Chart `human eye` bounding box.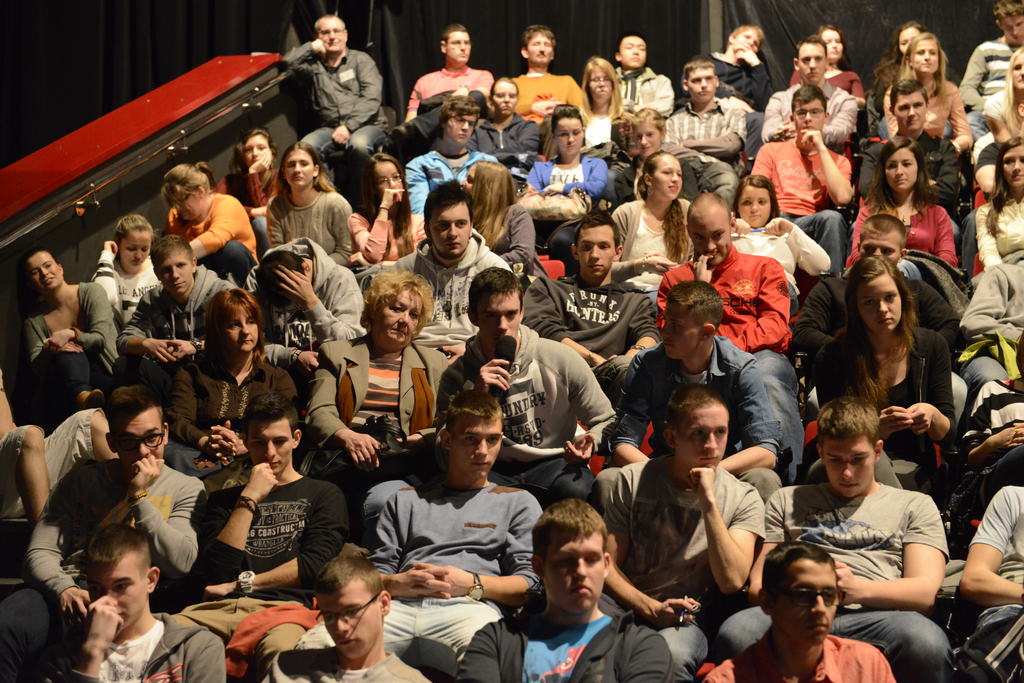
Charted: 436 221 450 229.
